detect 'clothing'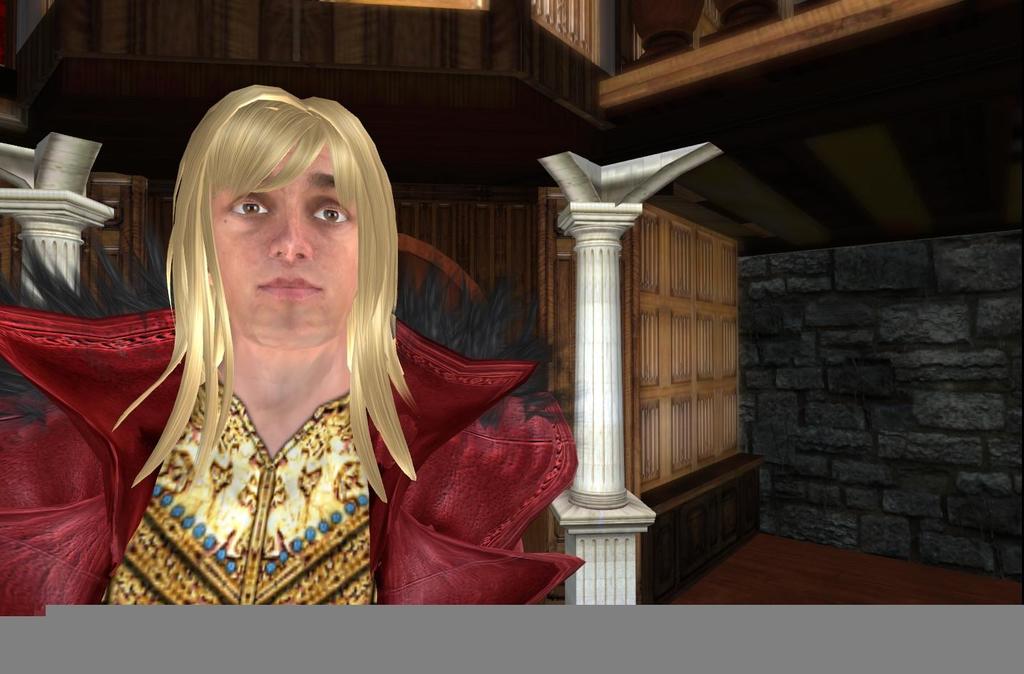
detection(133, 351, 388, 571)
